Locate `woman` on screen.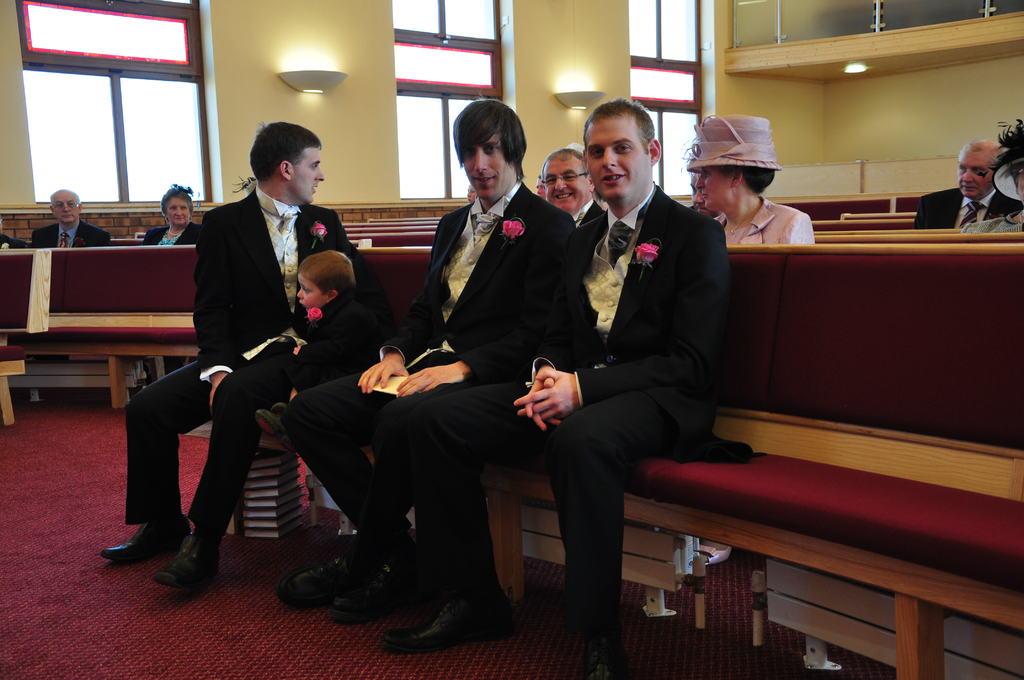
On screen at rect(141, 188, 209, 248).
